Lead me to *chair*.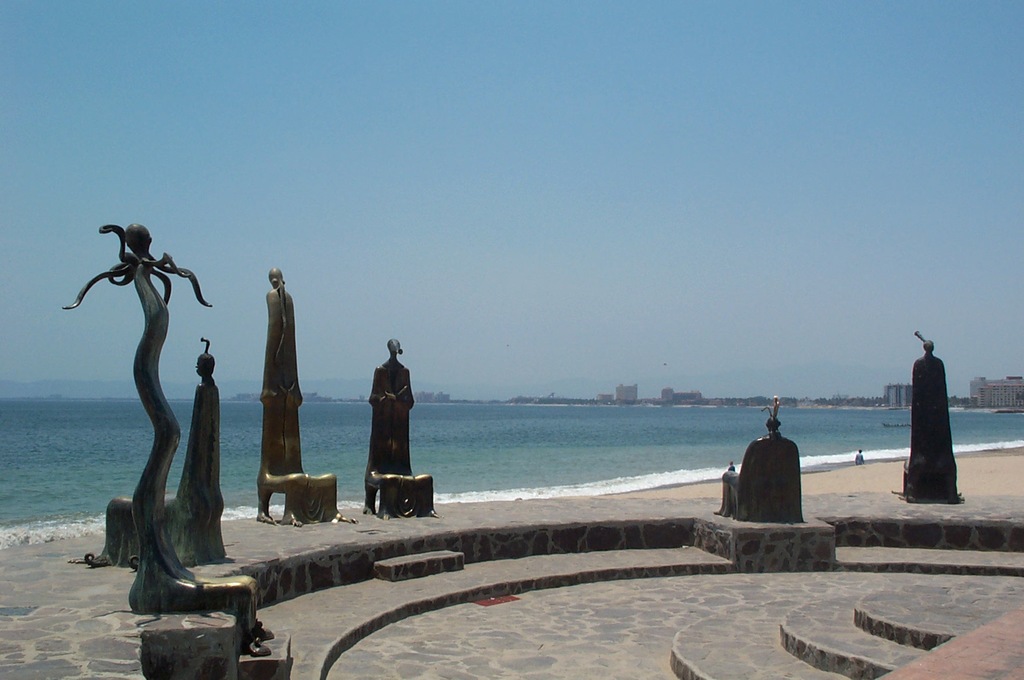
Lead to {"left": 897, "top": 329, "right": 960, "bottom": 506}.
